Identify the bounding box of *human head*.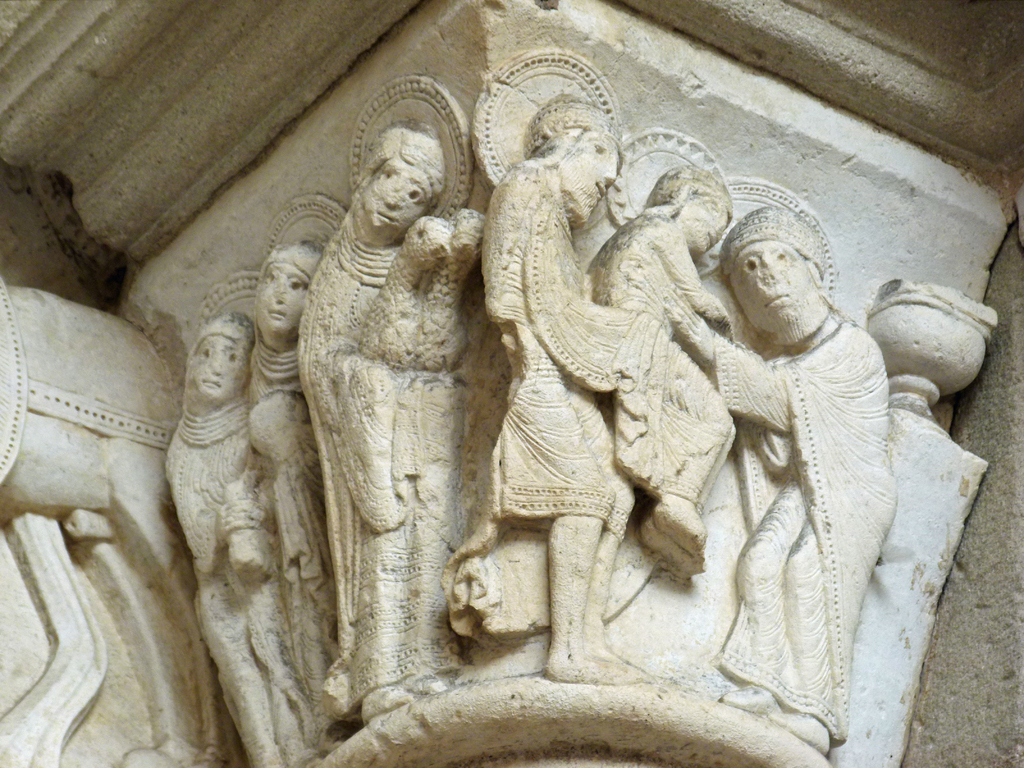
l=172, t=318, r=242, b=425.
